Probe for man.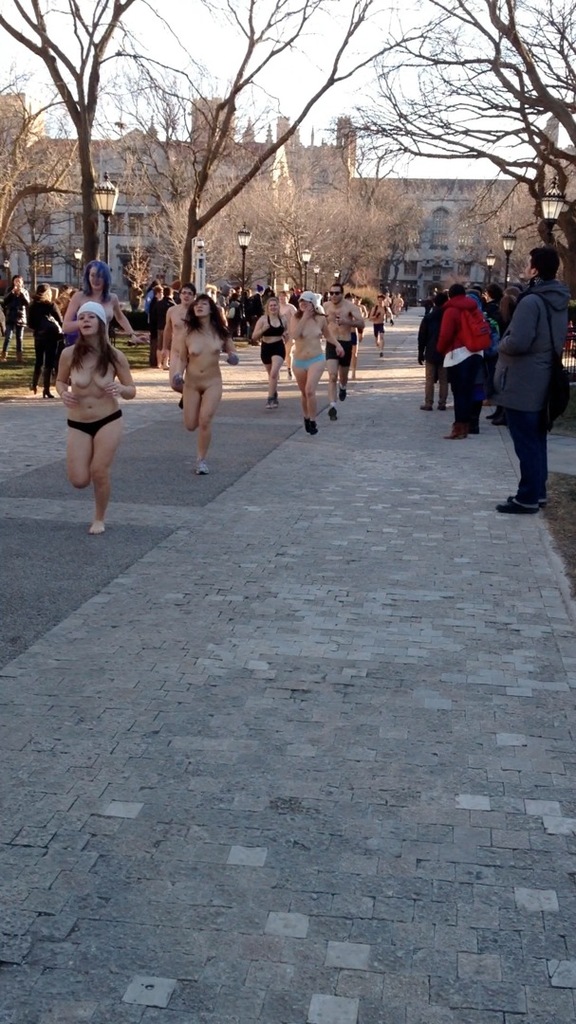
Probe result: locate(314, 284, 365, 427).
